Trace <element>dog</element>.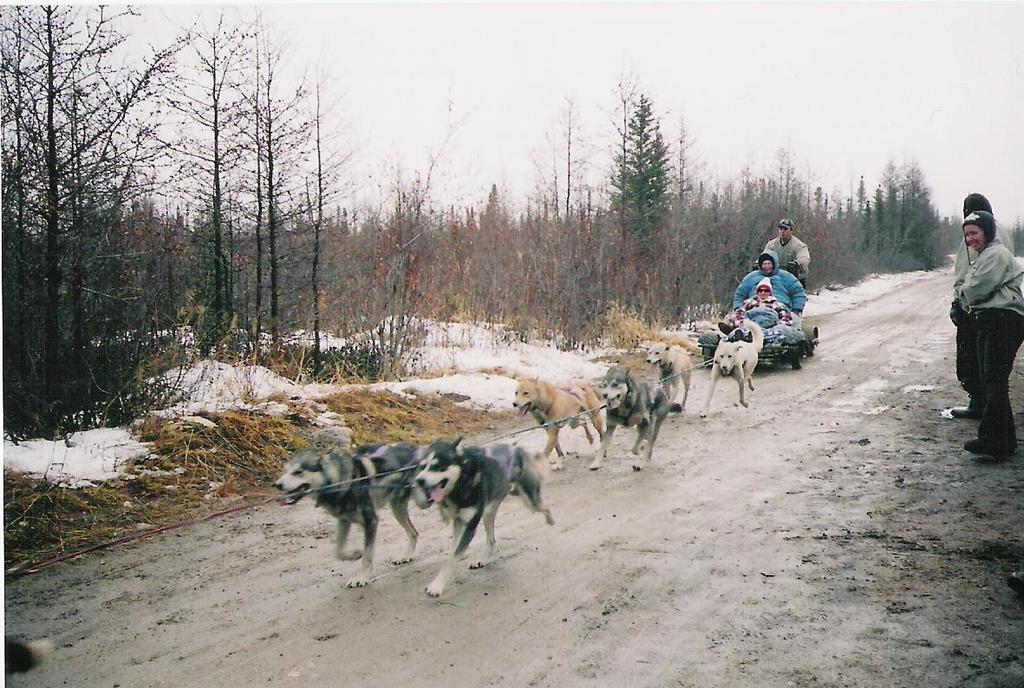
Traced to [left=3, top=635, right=50, bottom=678].
